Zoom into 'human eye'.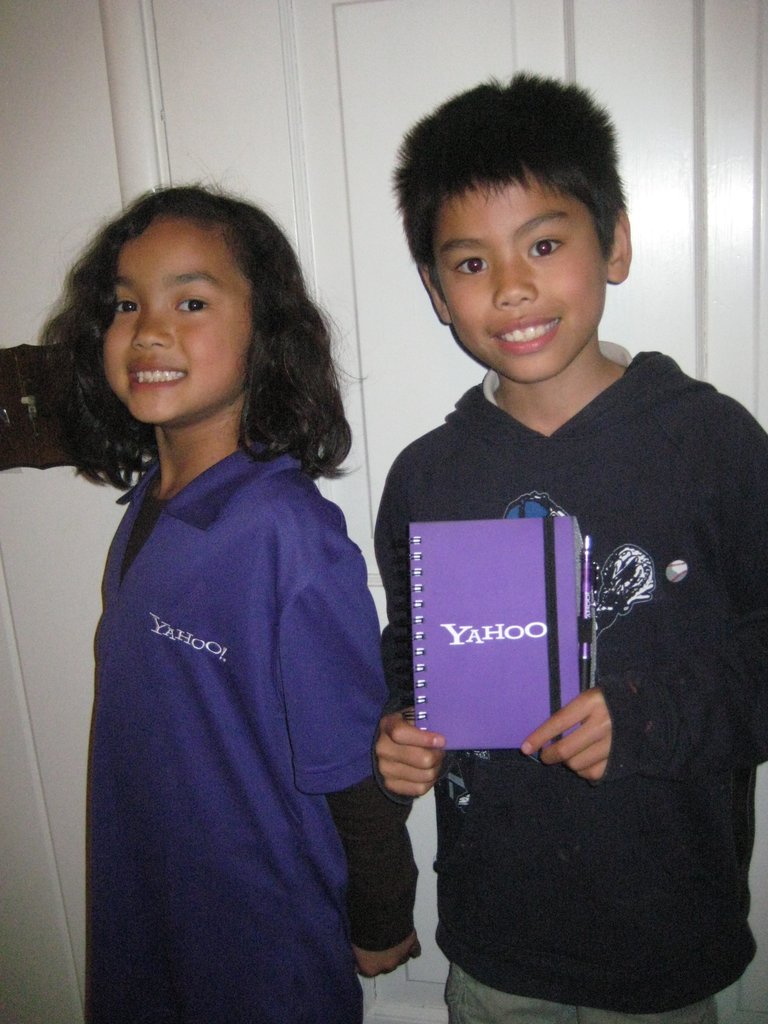
Zoom target: <box>109,293,138,319</box>.
